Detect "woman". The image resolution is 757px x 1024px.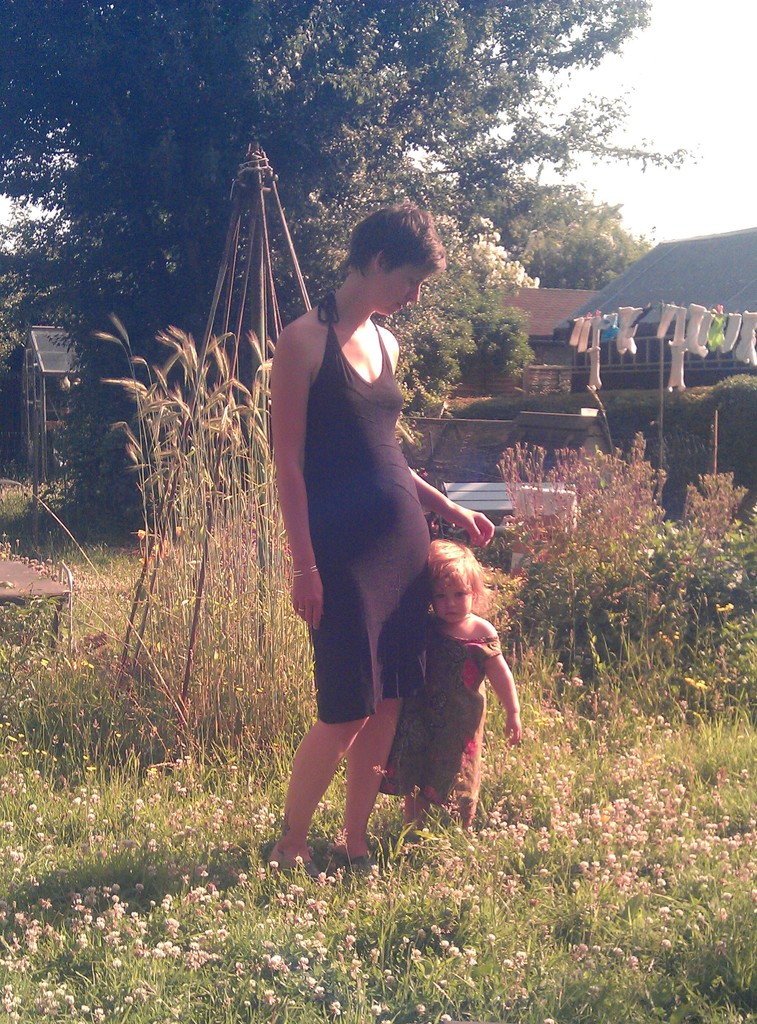
bbox(262, 202, 504, 886).
